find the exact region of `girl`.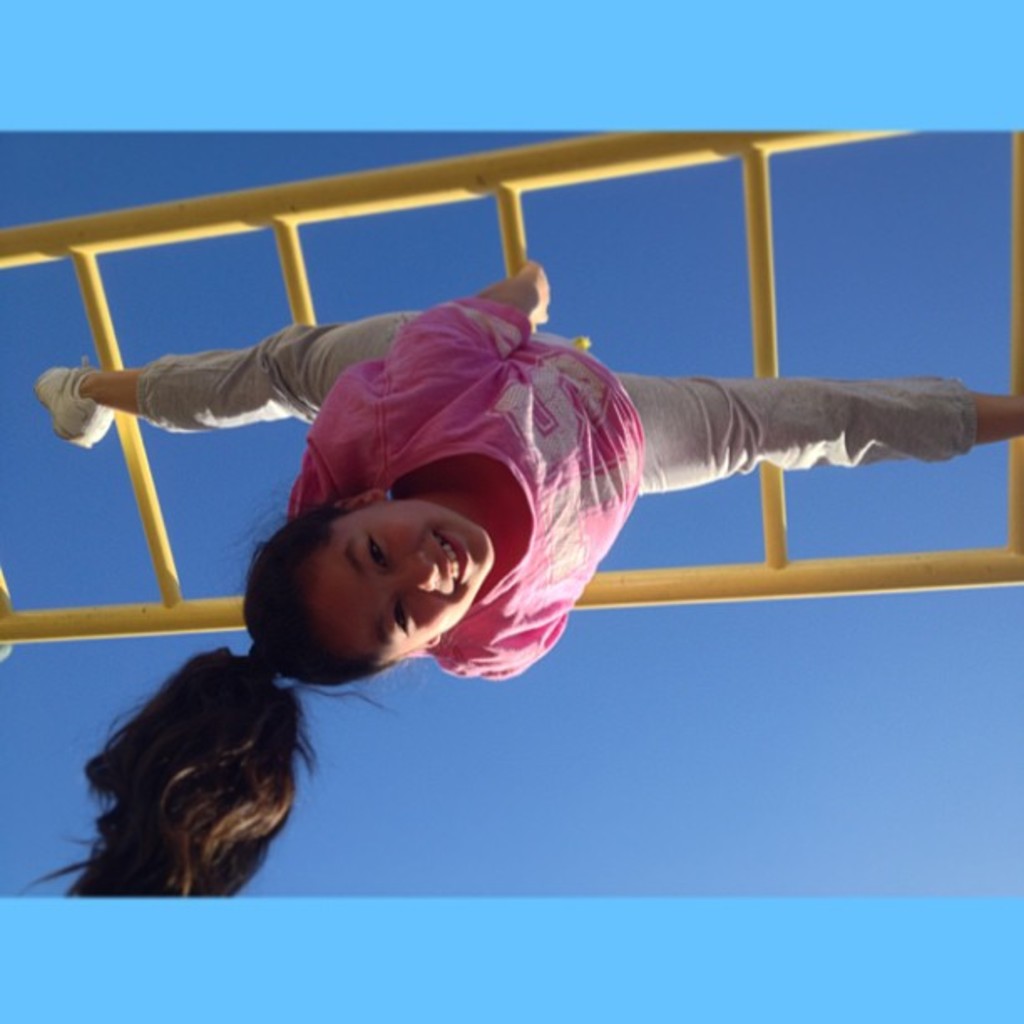
Exact region: l=17, t=261, r=1022, b=897.
